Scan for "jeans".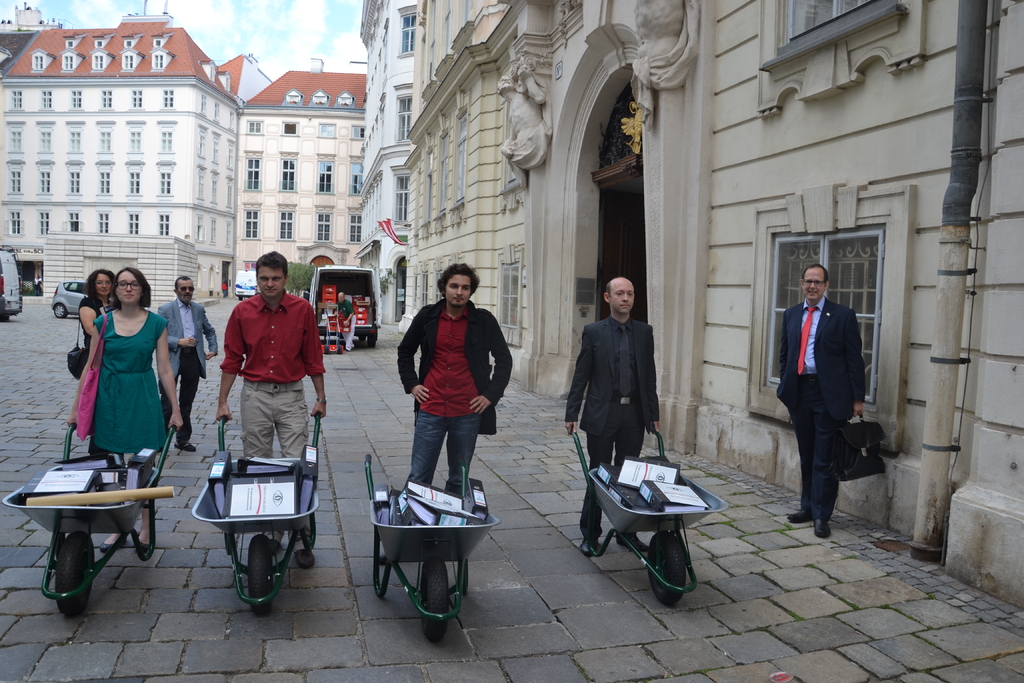
Scan result: crop(794, 407, 834, 523).
